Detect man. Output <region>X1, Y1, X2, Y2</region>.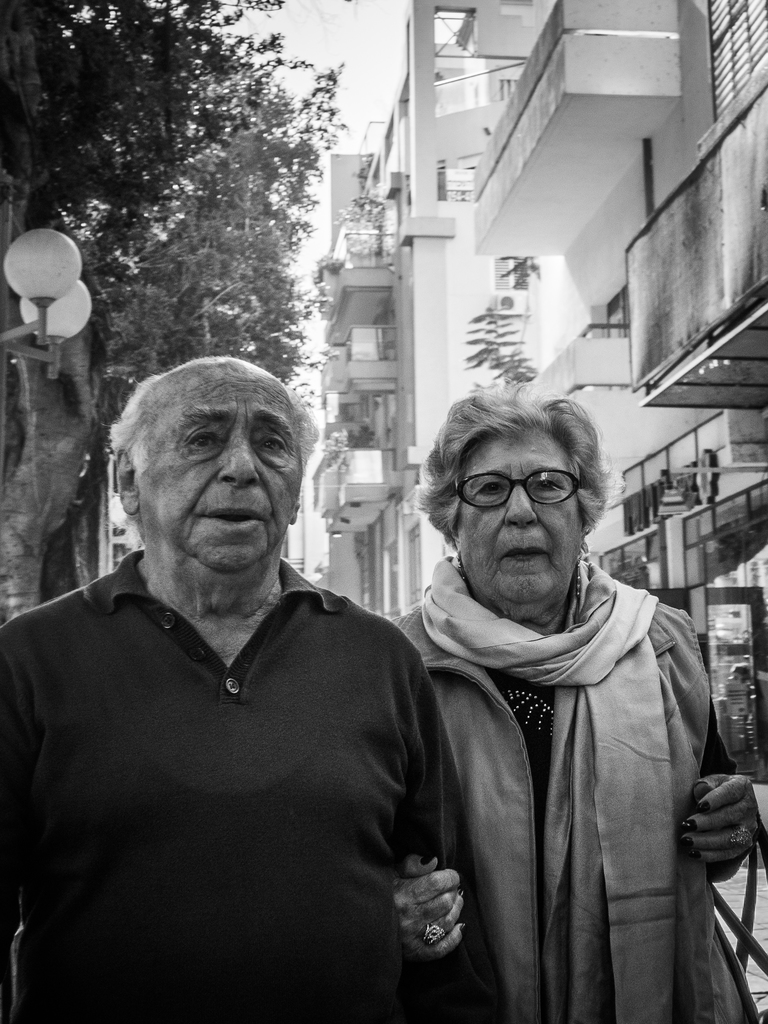
<region>3, 306, 455, 1023</region>.
